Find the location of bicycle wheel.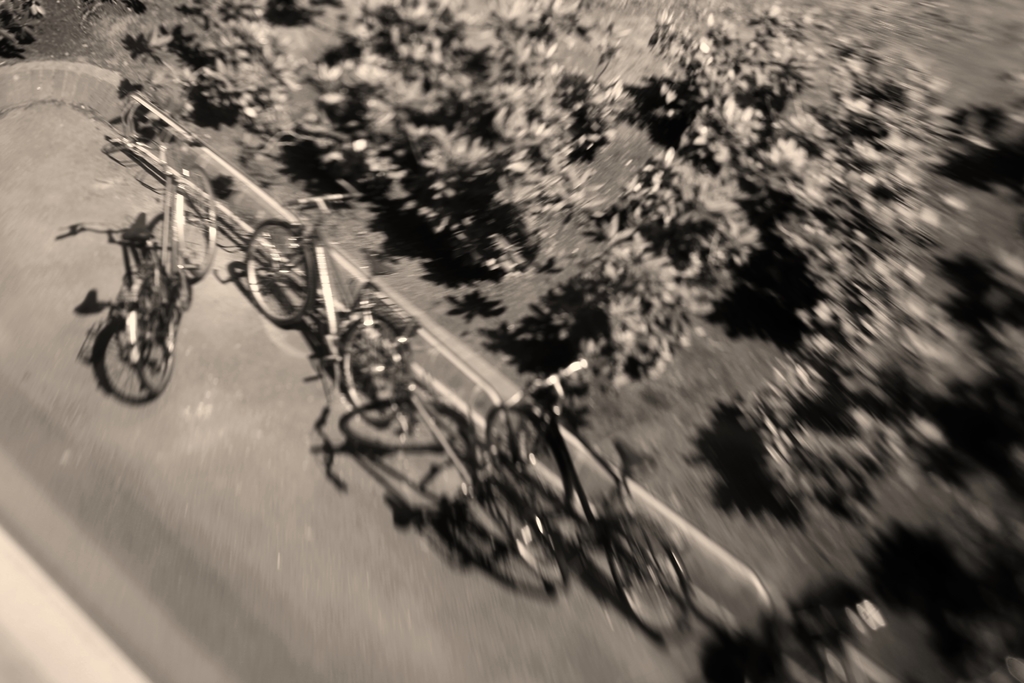
Location: bbox=(174, 165, 215, 279).
